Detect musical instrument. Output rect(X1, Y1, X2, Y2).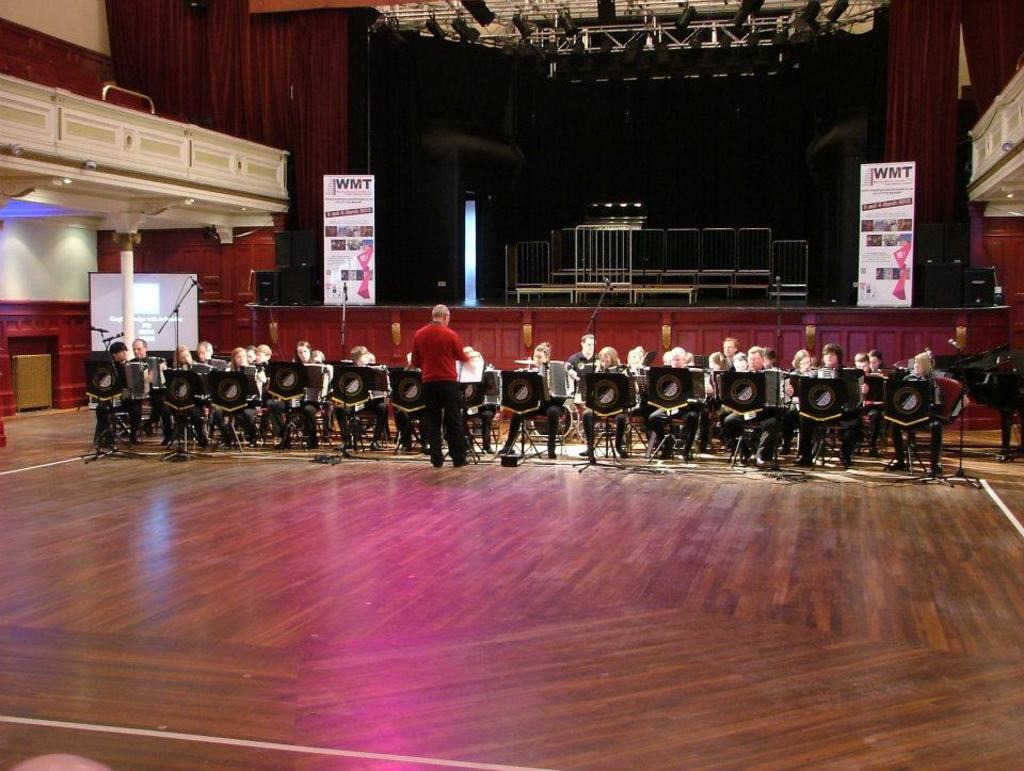
rect(545, 356, 573, 399).
